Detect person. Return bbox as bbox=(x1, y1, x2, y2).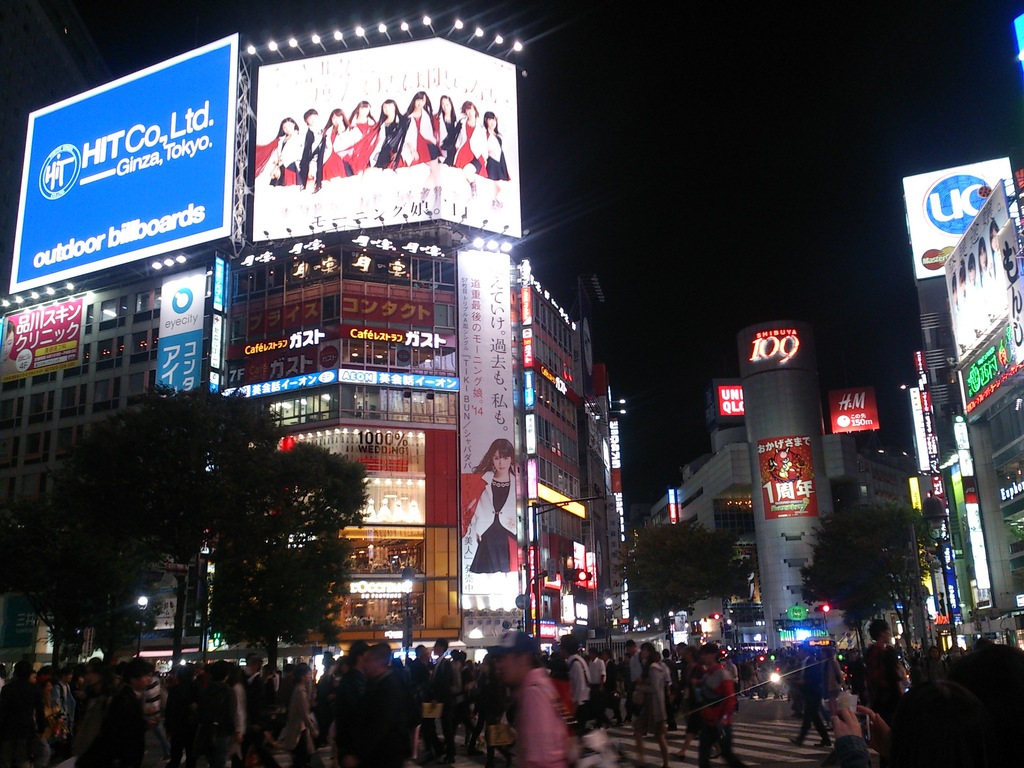
bbox=(346, 100, 383, 215).
